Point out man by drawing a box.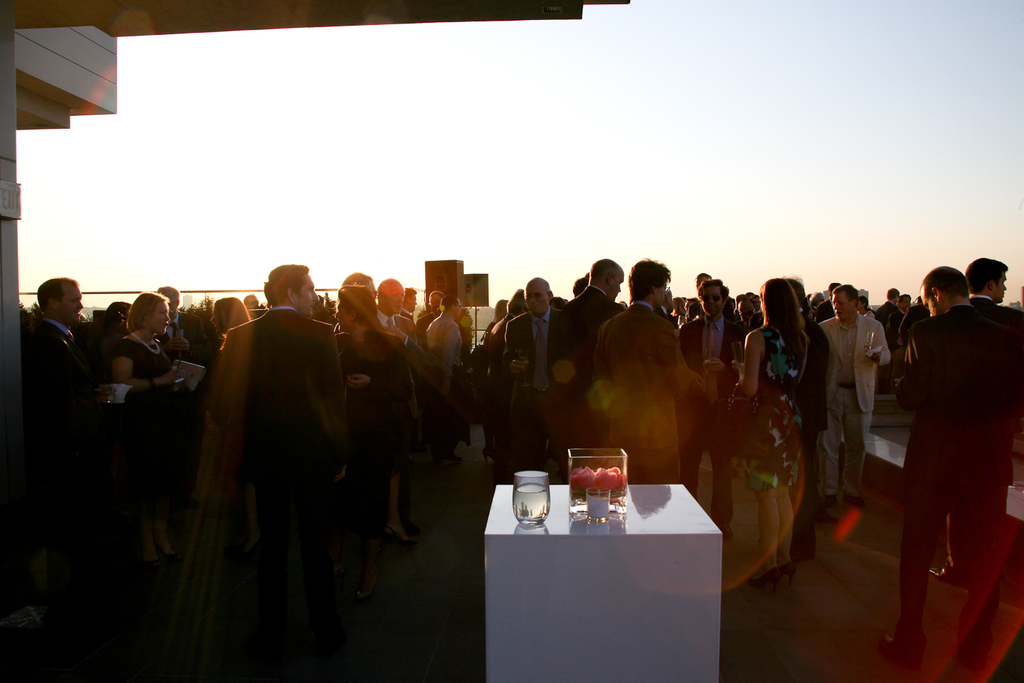
<bbox>932, 251, 1023, 581</bbox>.
